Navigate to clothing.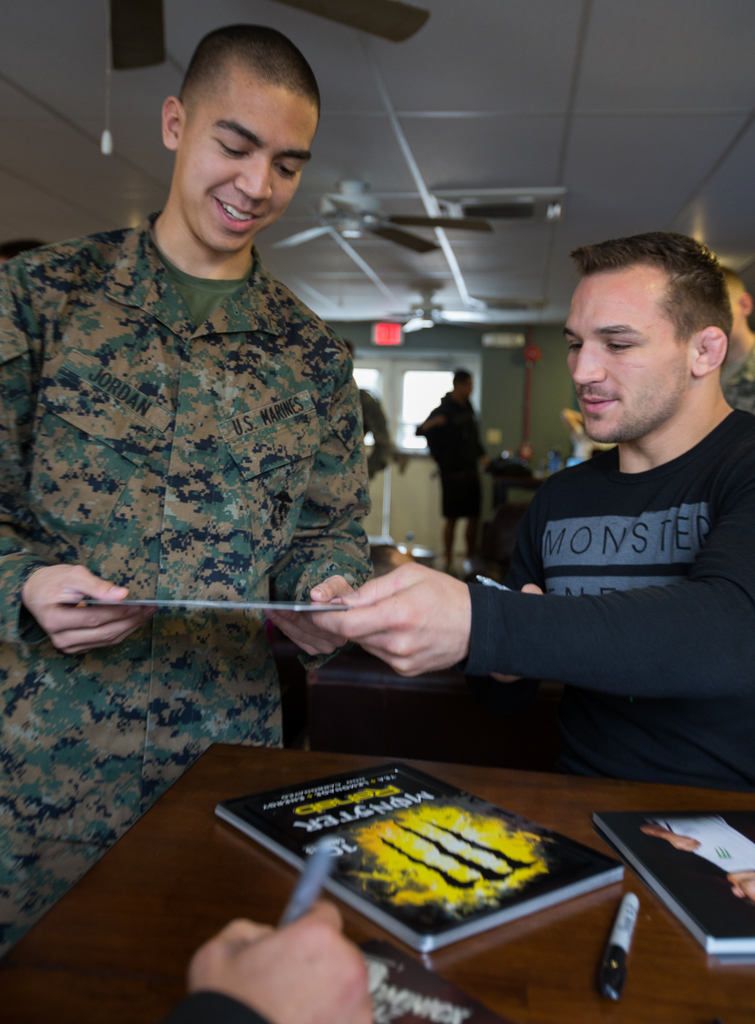
Navigation target: {"x1": 461, "y1": 404, "x2": 754, "y2": 793}.
